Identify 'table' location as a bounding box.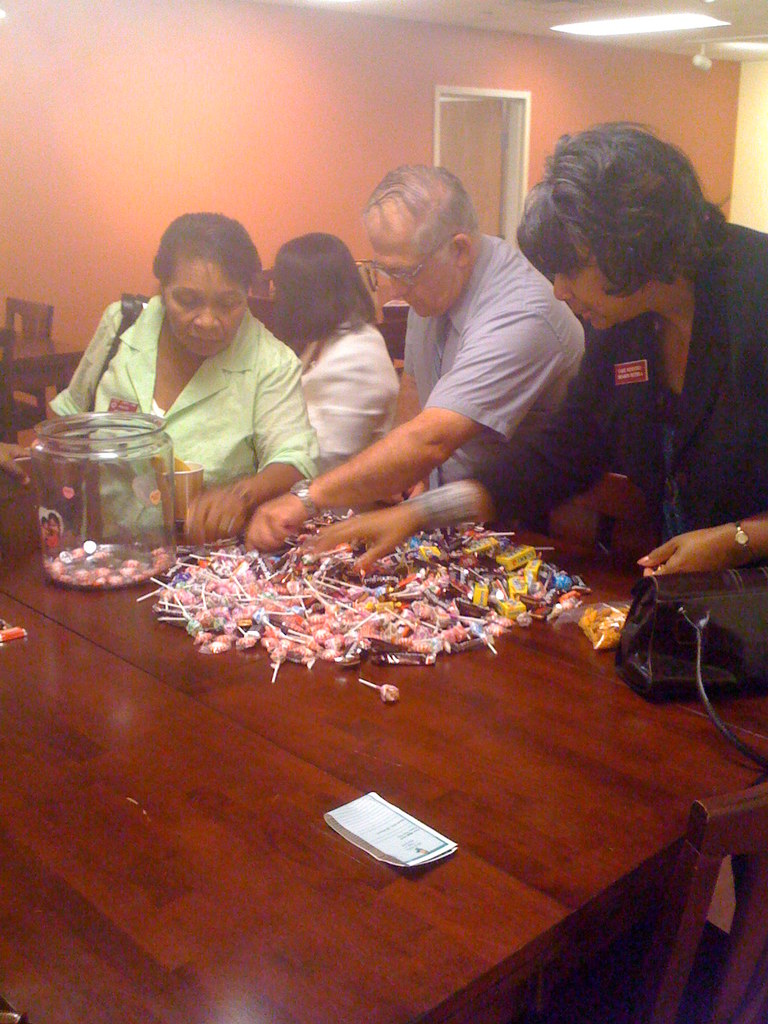
locate(0, 492, 767, 1022).
